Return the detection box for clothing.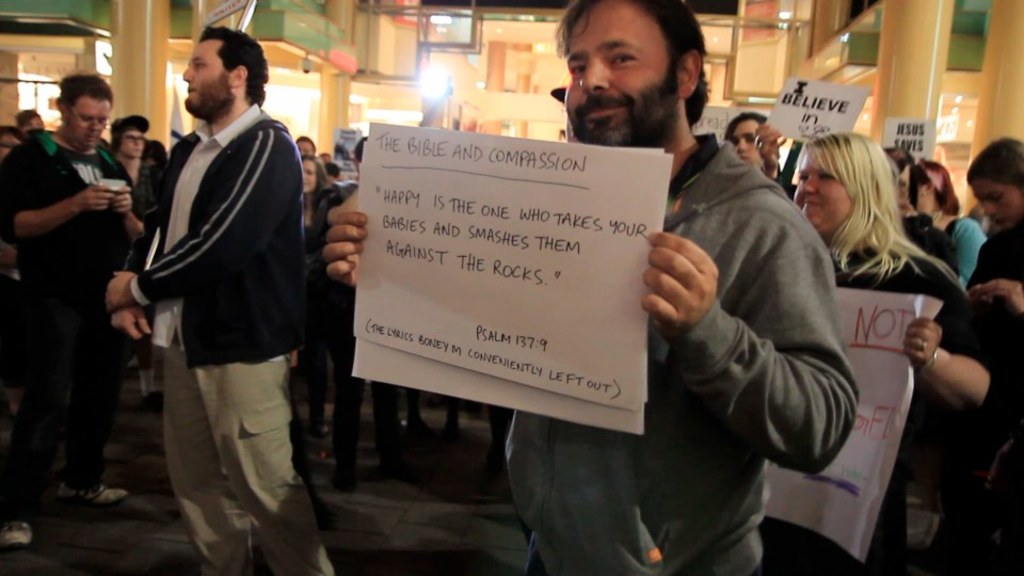
765:247:992:575.
